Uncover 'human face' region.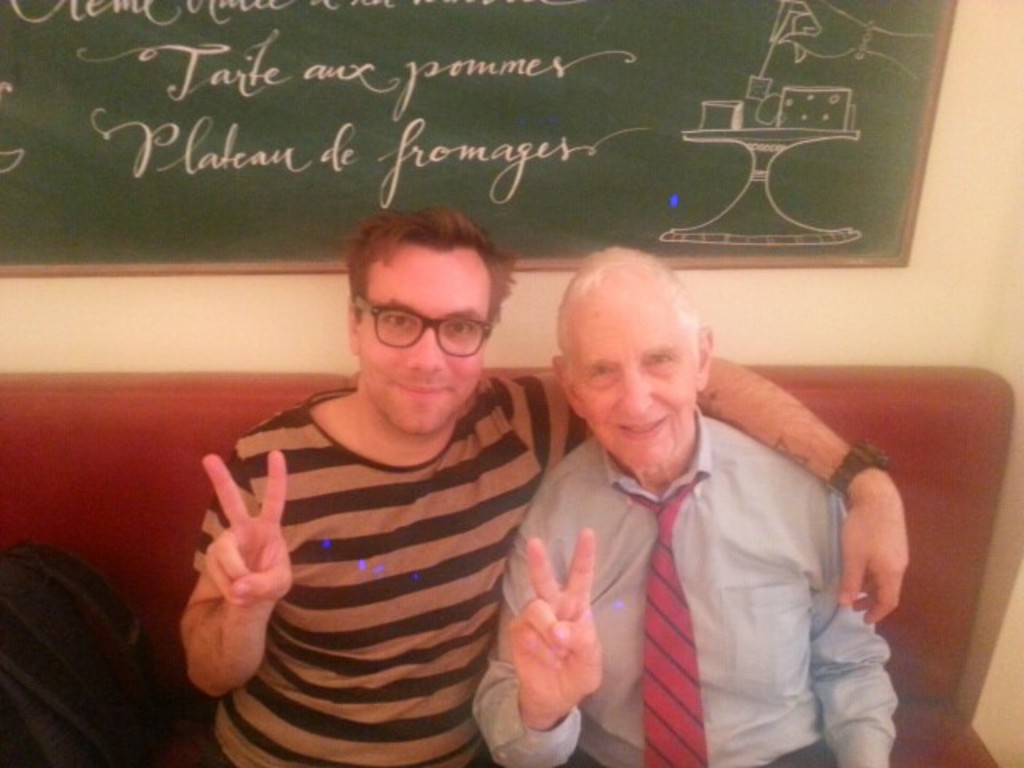
Uncovered: 358:245:490:434.
